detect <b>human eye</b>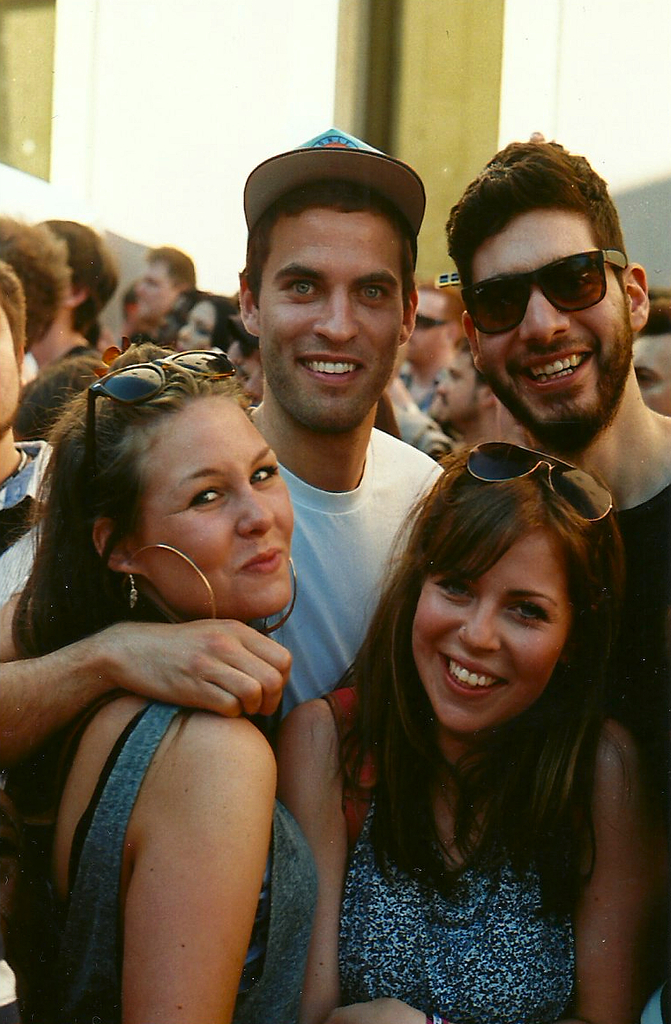
BBox(243, 460, 281, 483)
